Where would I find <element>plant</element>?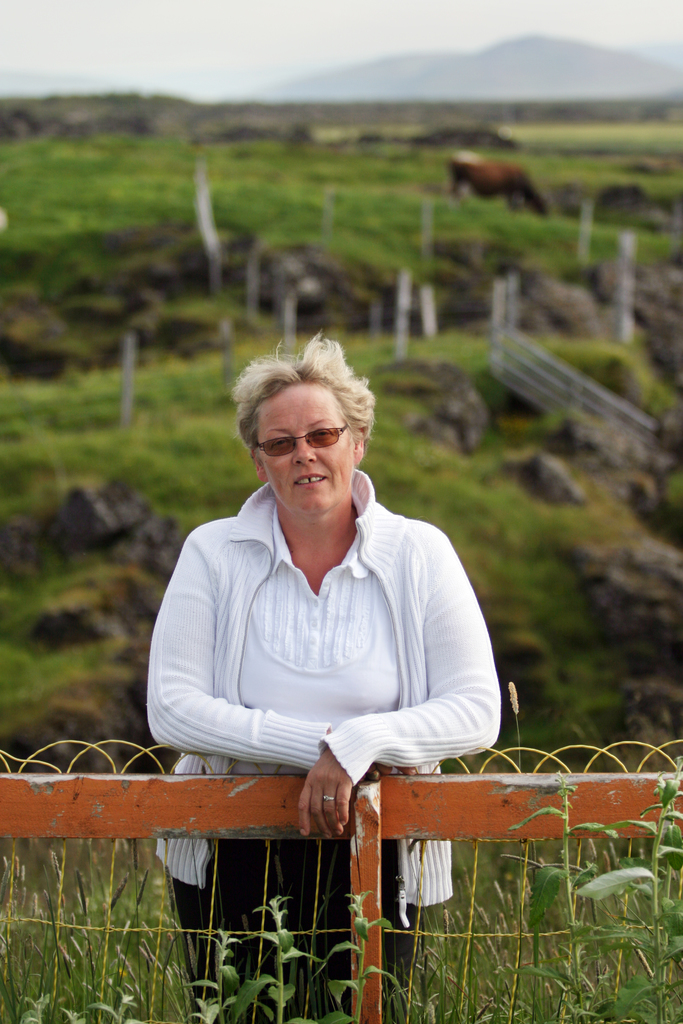
At detection(503, 772, 682, 1023).
